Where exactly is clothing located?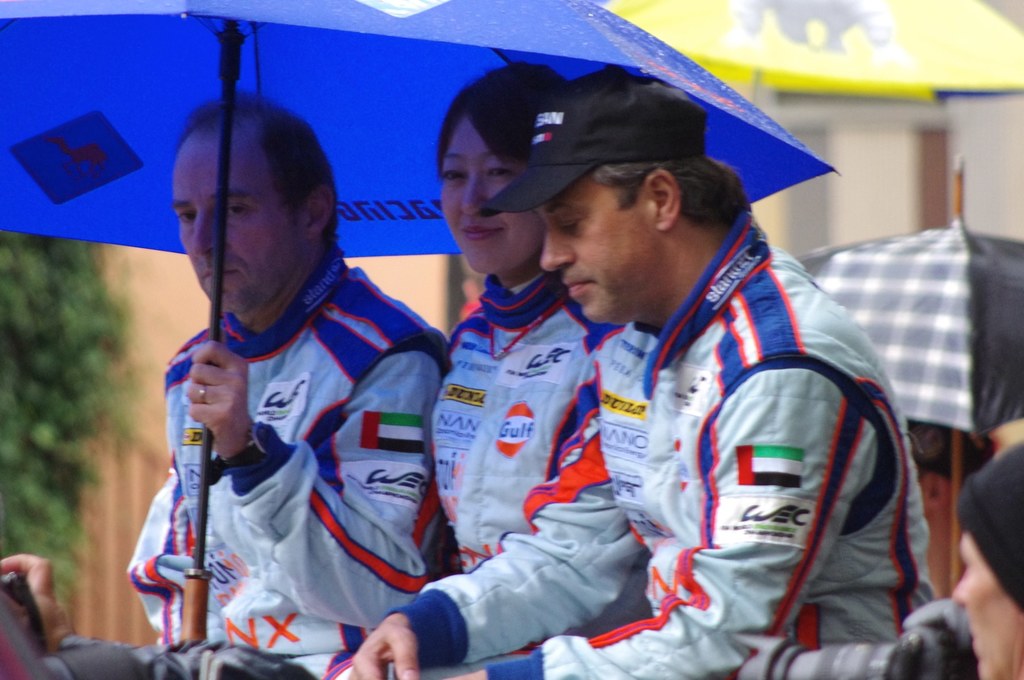
Its bounding box is x1=380 y1=56 x2=935 y2=679.
